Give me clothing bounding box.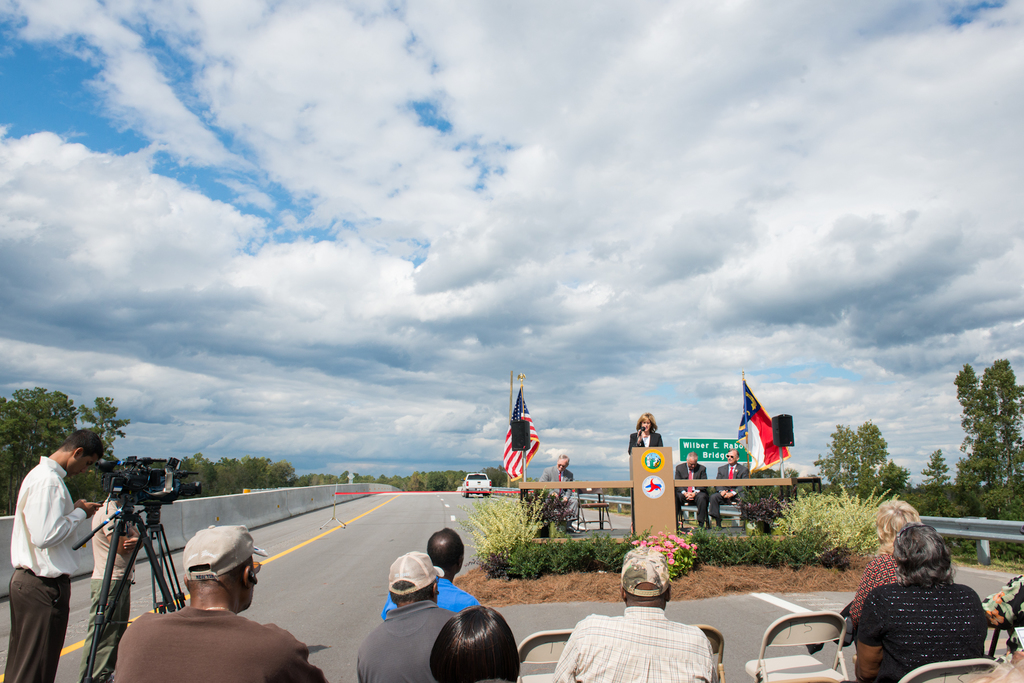
crop(709, 460, 751, 526).
